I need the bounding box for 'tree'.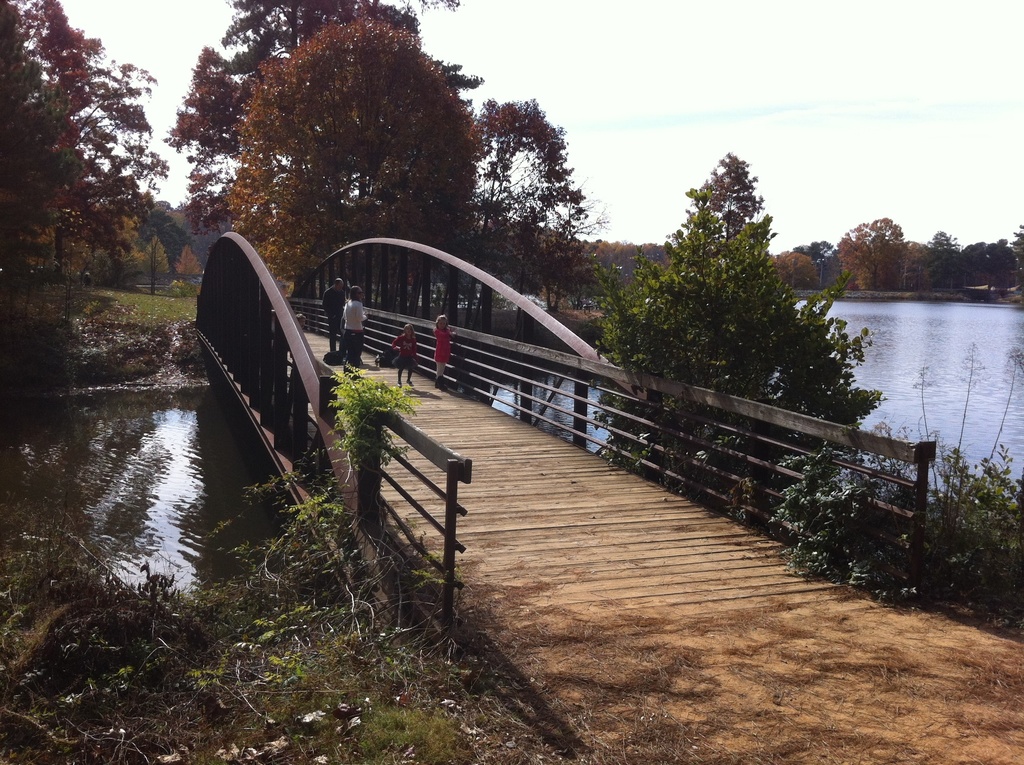
Here it is: (927,227,957,284).
